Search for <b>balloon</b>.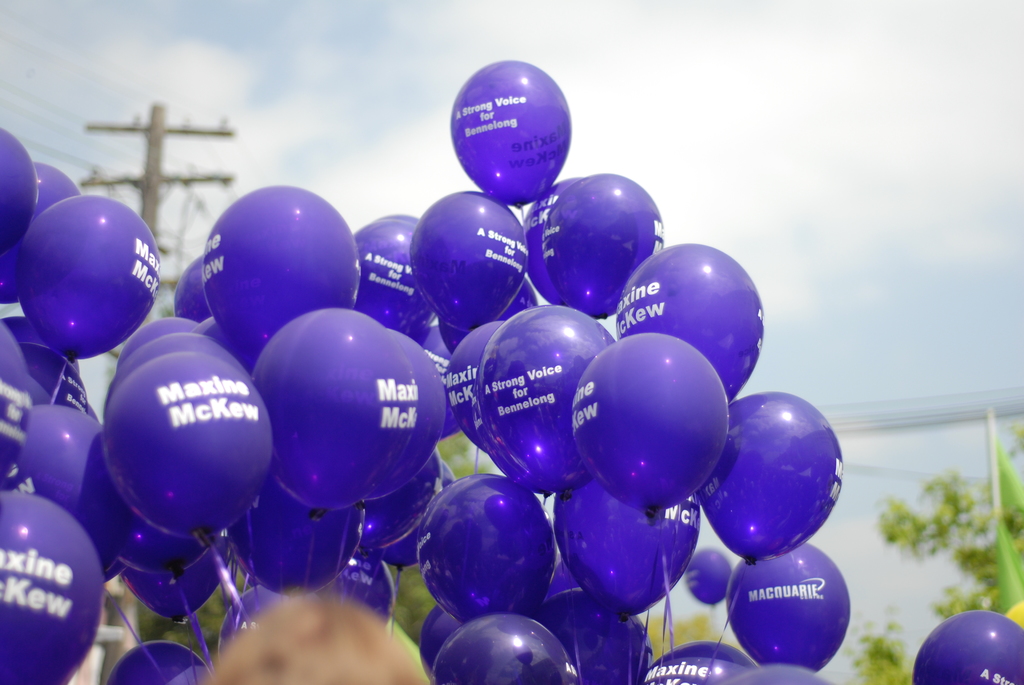
Found at (184,317,257,370).
